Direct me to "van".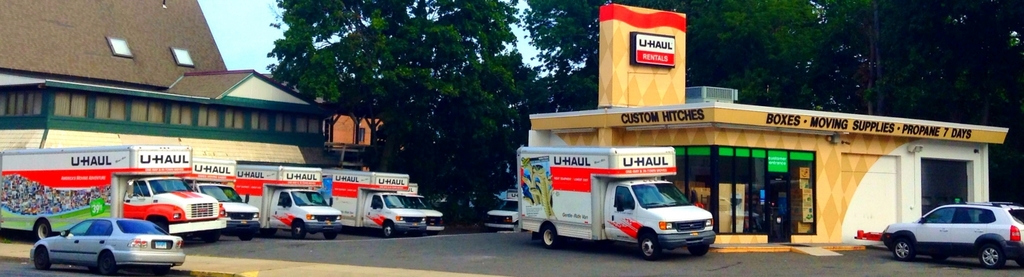
Direction: pyautogui.locateOnScreen(486, 189, 521, 232).
